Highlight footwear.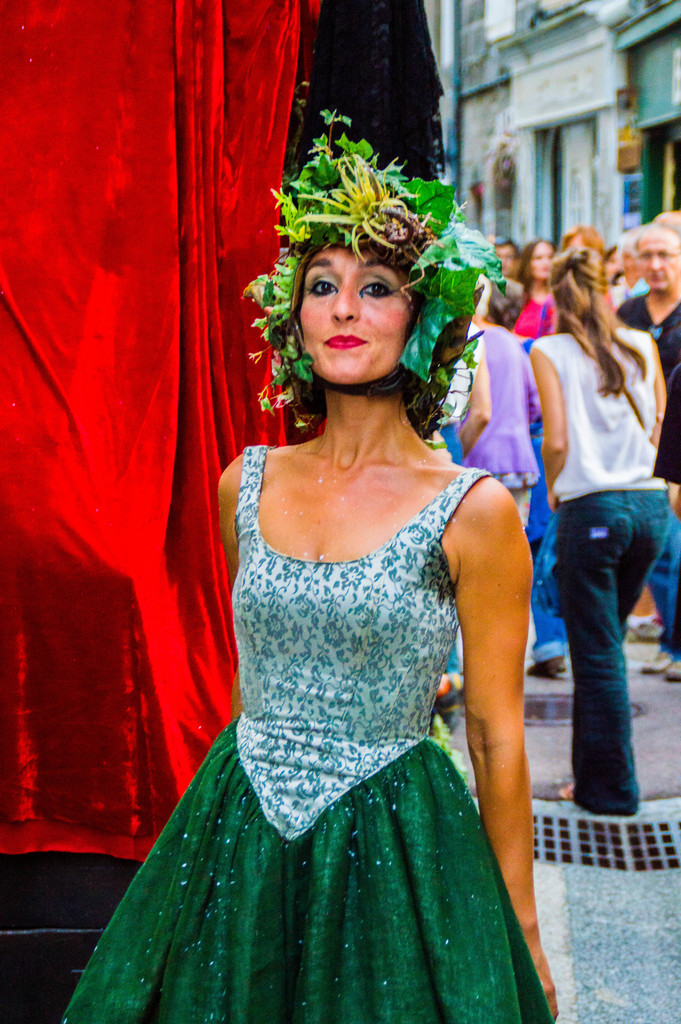
Highlighted region: Rect(666, 659, 680, 682).
